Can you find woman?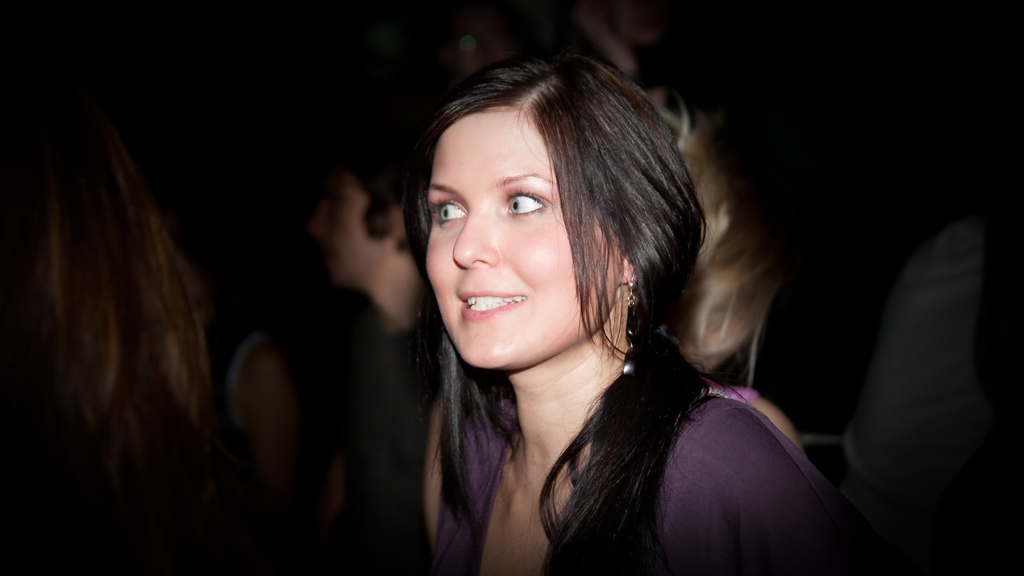
Yes, bounding box: 399 49 897 575.
